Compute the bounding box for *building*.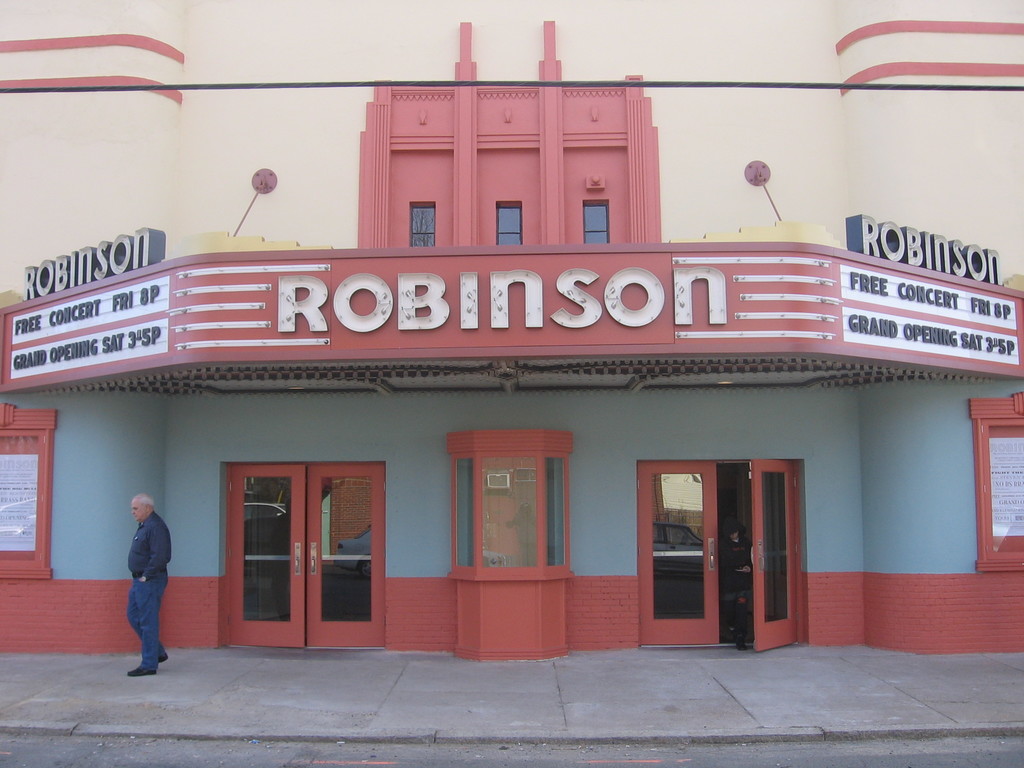
l=0, t=0, r=1023, b=657.
